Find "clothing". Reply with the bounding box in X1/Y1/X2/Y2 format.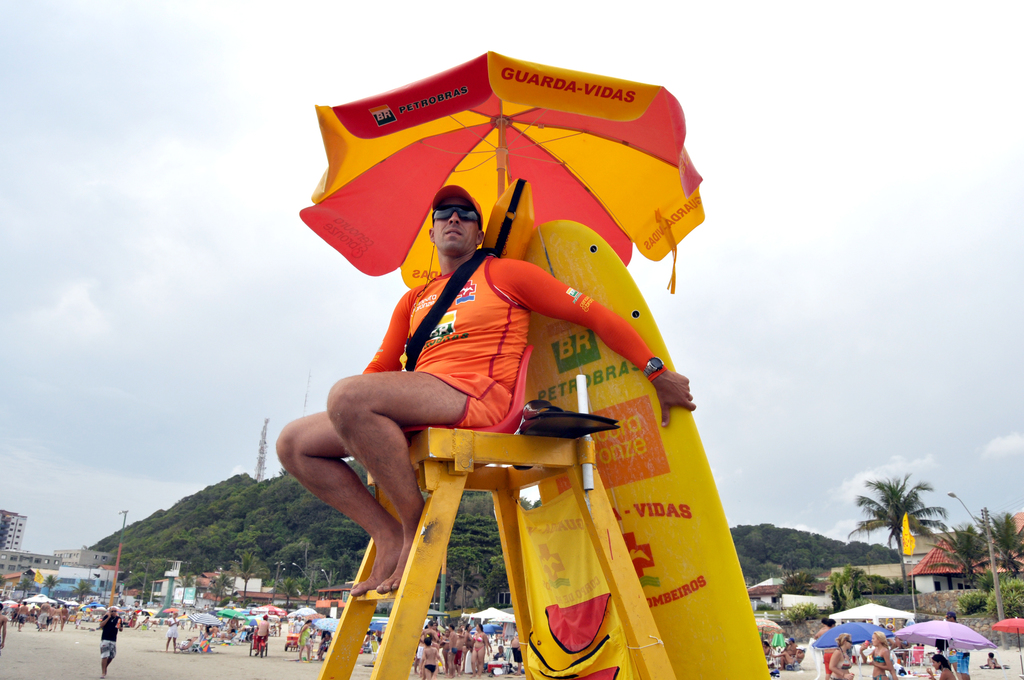
168/614/182/646.
